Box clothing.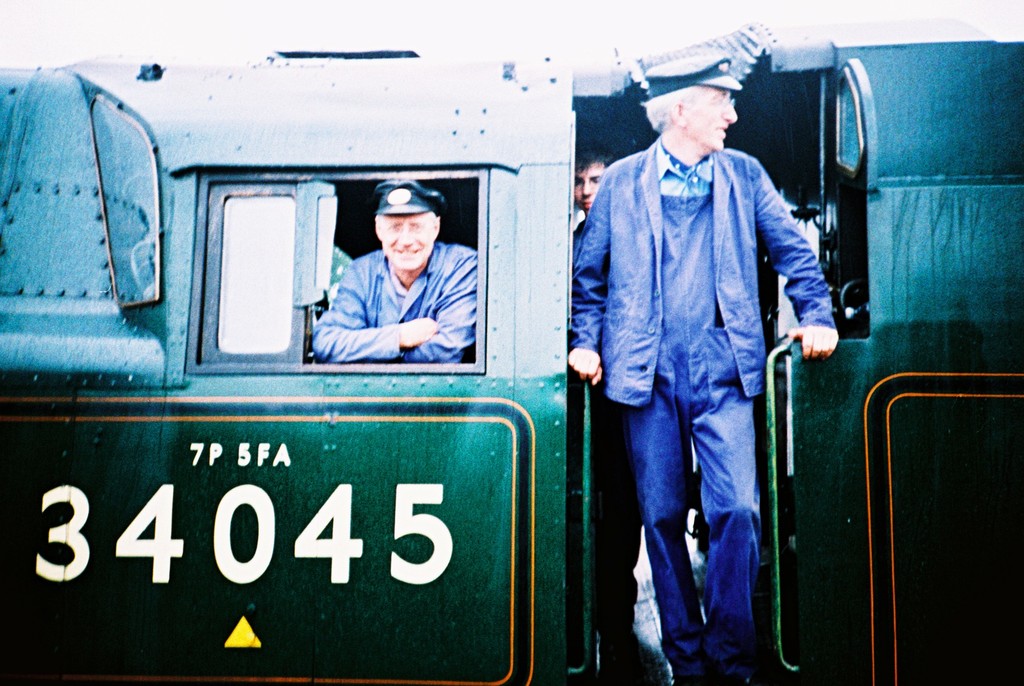
rect(563, 213, 640, 650).
